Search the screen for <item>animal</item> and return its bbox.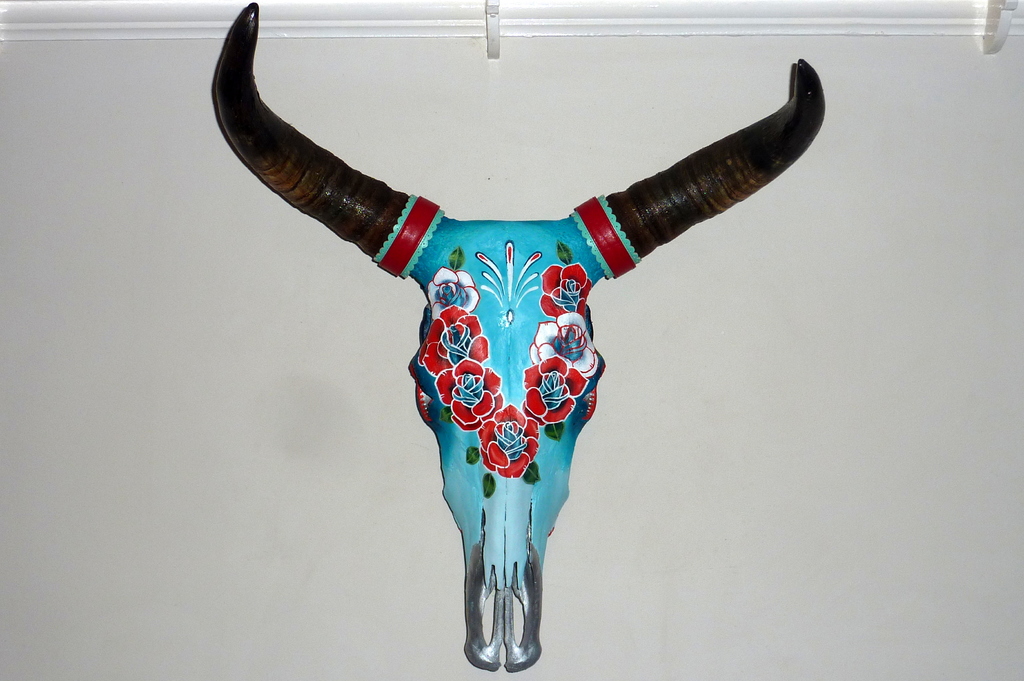
Found: left=213, top=2, right=824, bottom=678.
